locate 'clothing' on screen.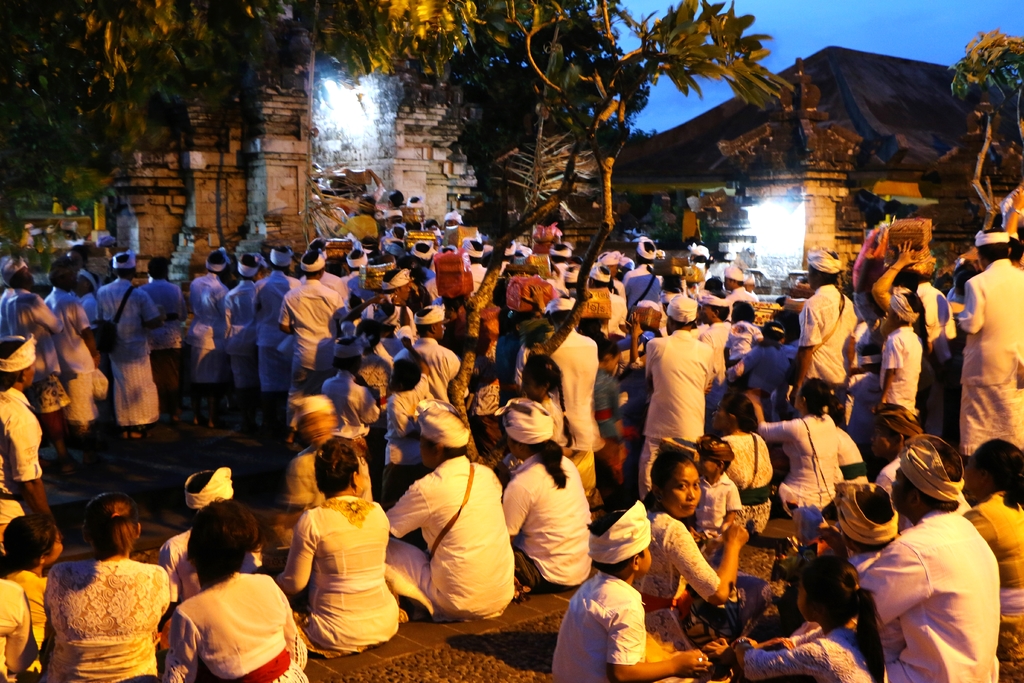
On screen at Rect(369, 435, 520, 630).
